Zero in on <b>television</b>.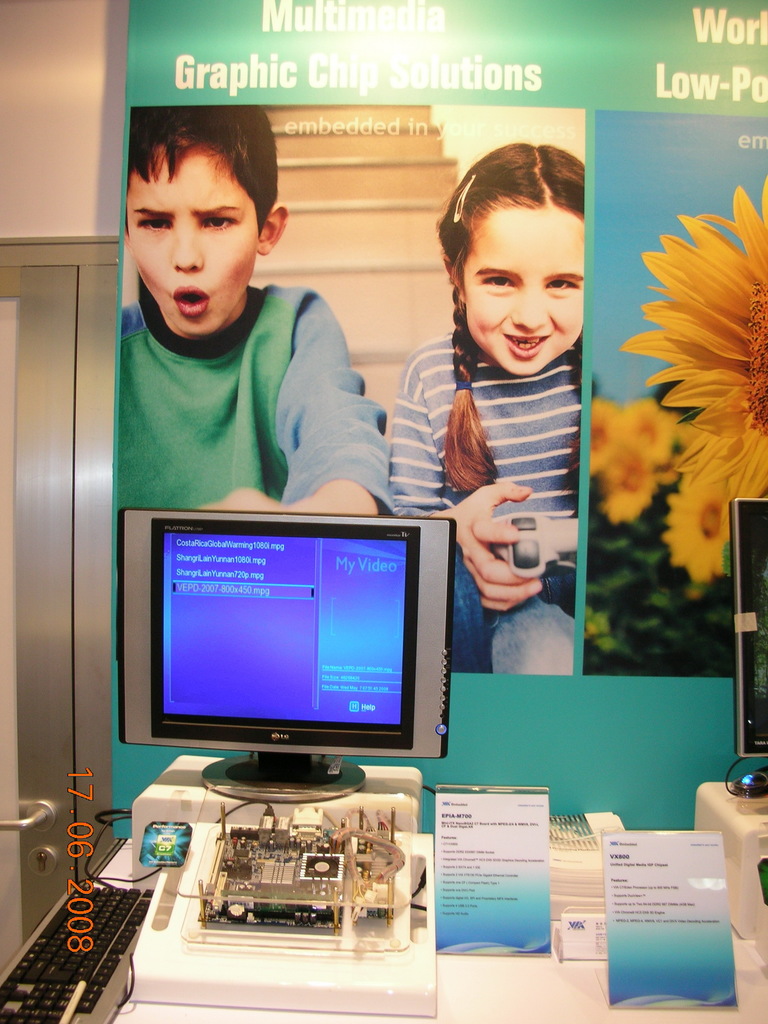
Zeroed in: locate(117, 509, 457, 805).
